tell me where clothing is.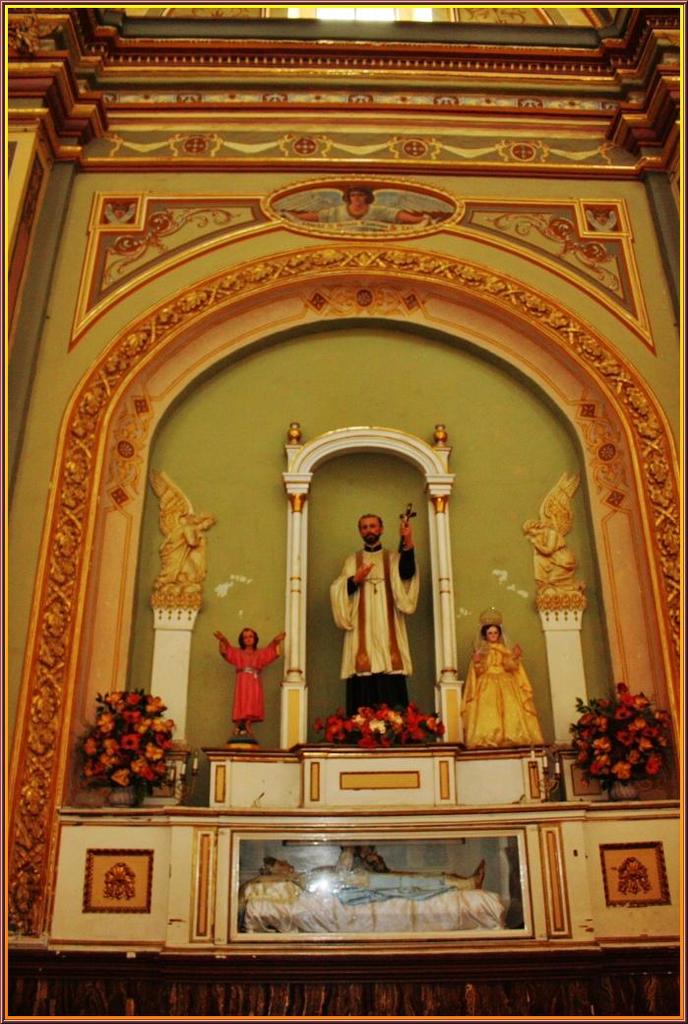
clothing is at [224, 641, 281, 725].
